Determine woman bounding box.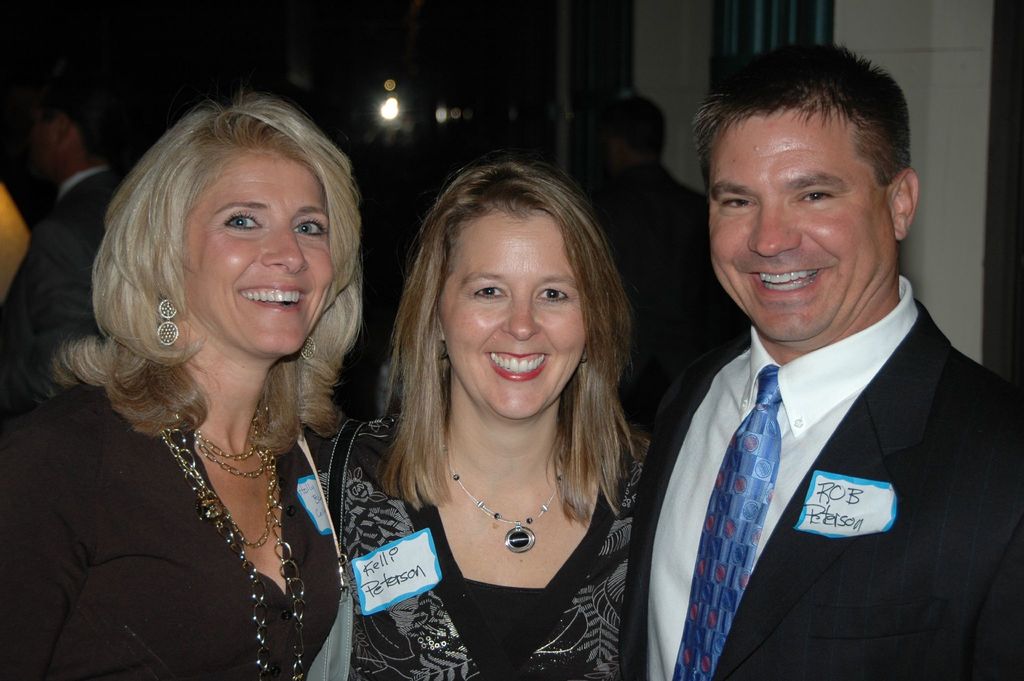
Determined: box=[27, 83, 410, 680].
